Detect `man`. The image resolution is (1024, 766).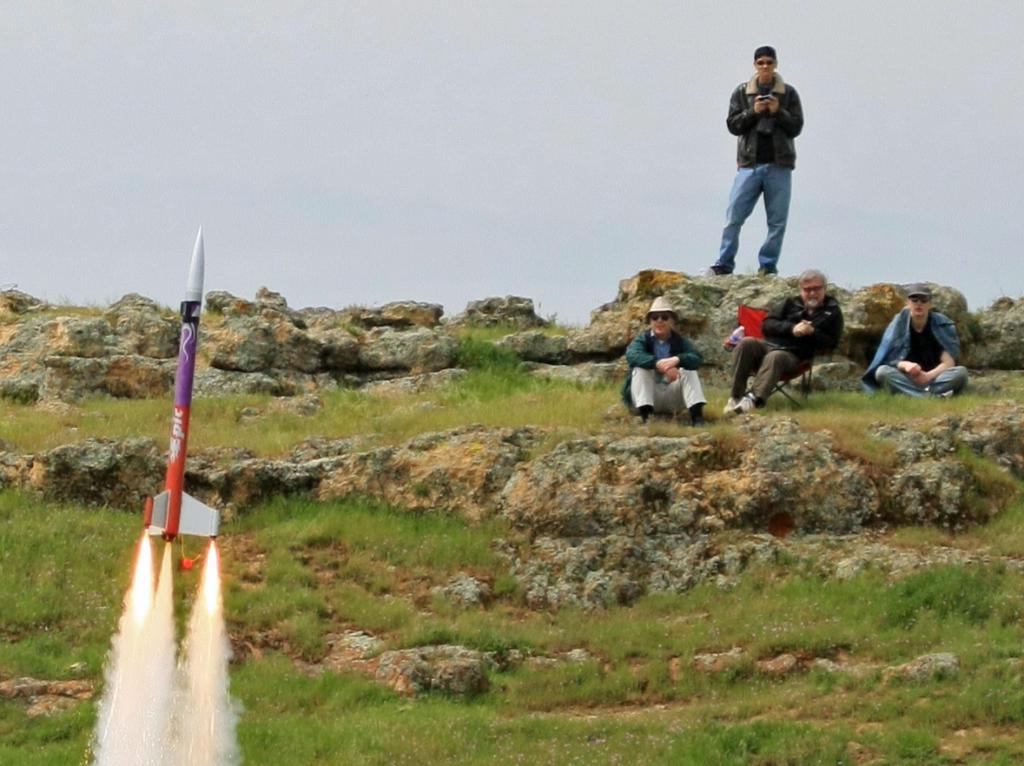
pyautogui.locateOnScreen(716, 41, 816, 271).
